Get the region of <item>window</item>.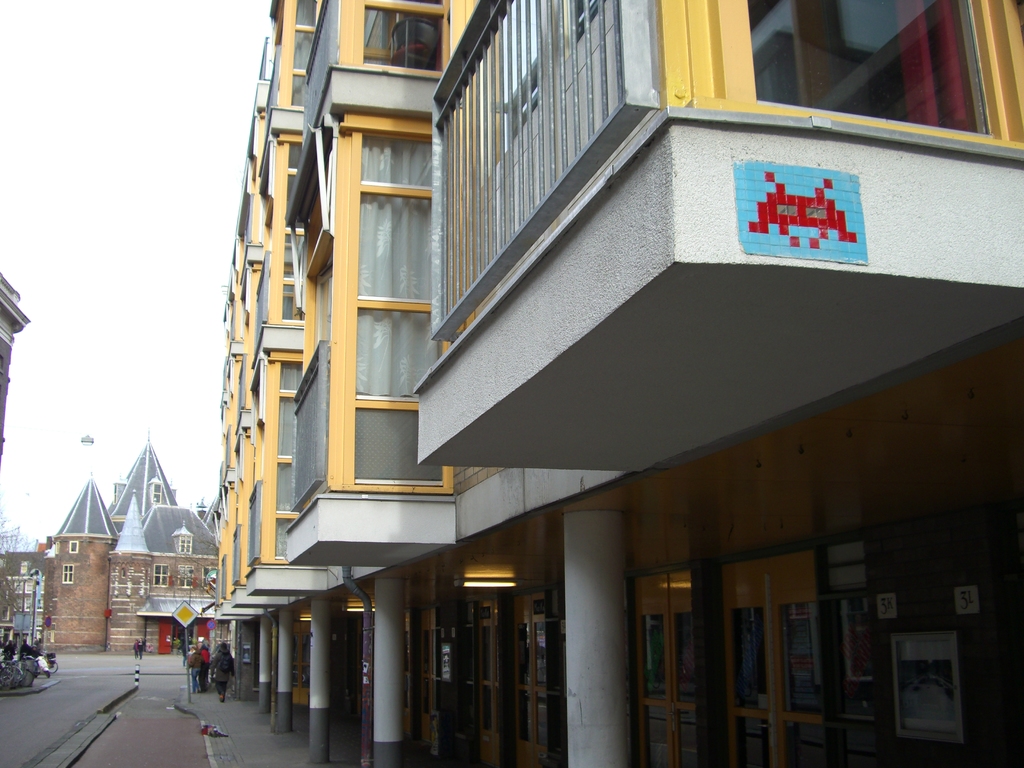
59, 562, 71, 582.
